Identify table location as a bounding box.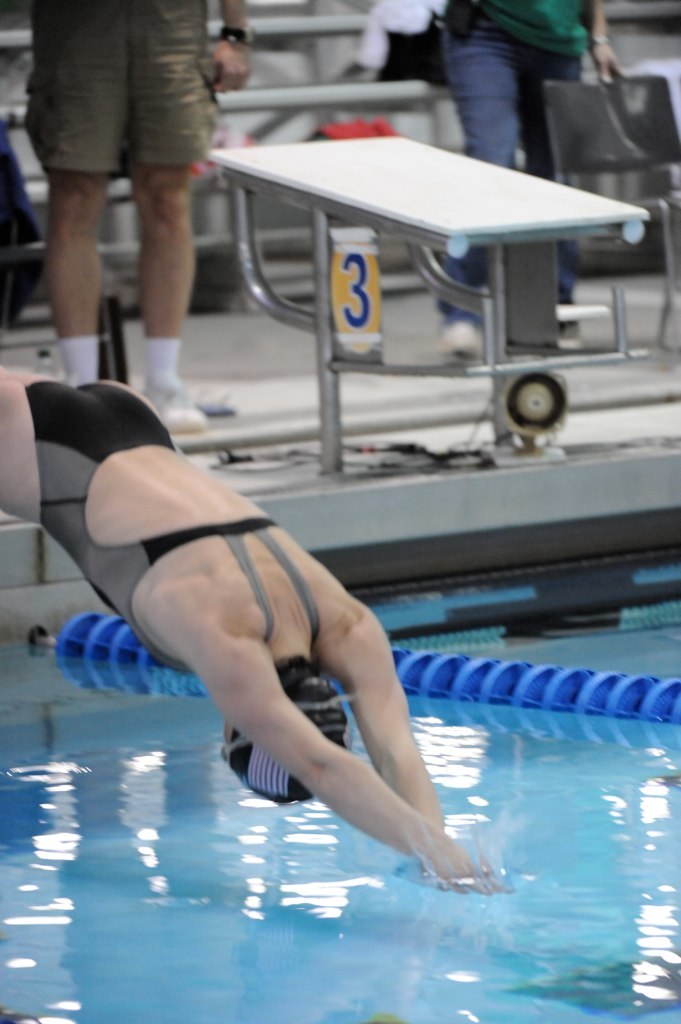
(218,126,658,462).
